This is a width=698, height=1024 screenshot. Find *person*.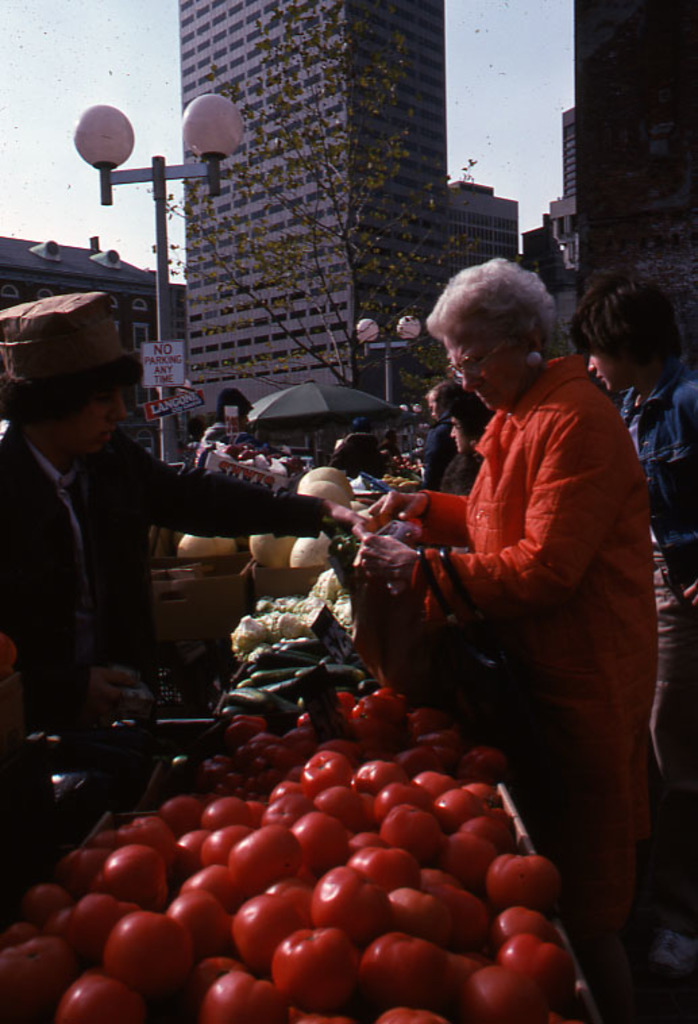
Bounding box: 413 374 478 489.
